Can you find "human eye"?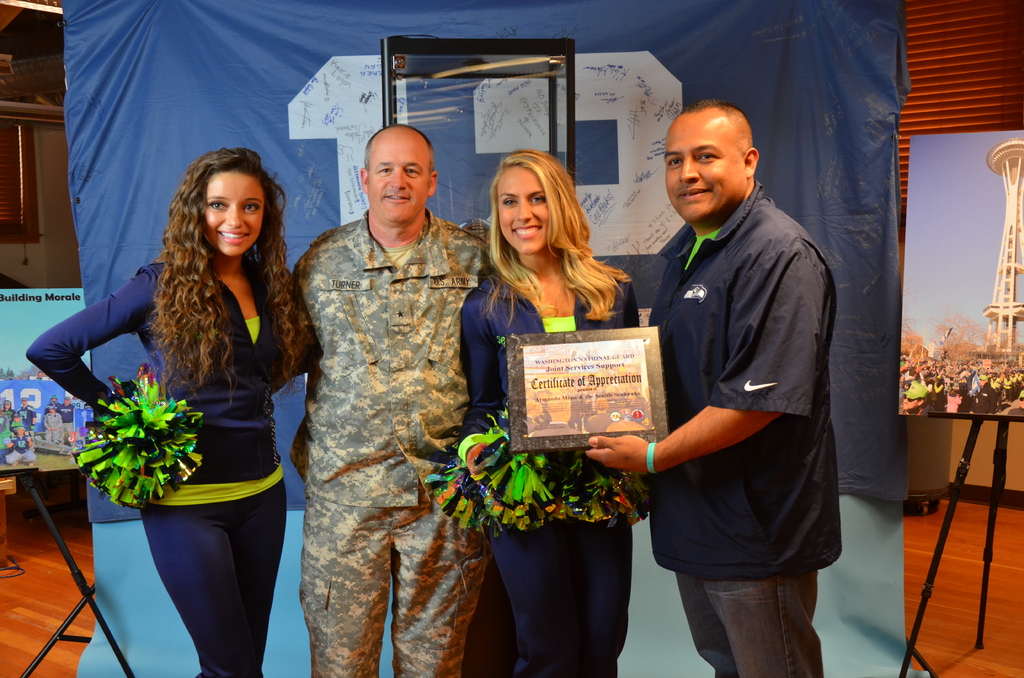
Yes, bounding box: l=242, t=202, r=260, b=213.
